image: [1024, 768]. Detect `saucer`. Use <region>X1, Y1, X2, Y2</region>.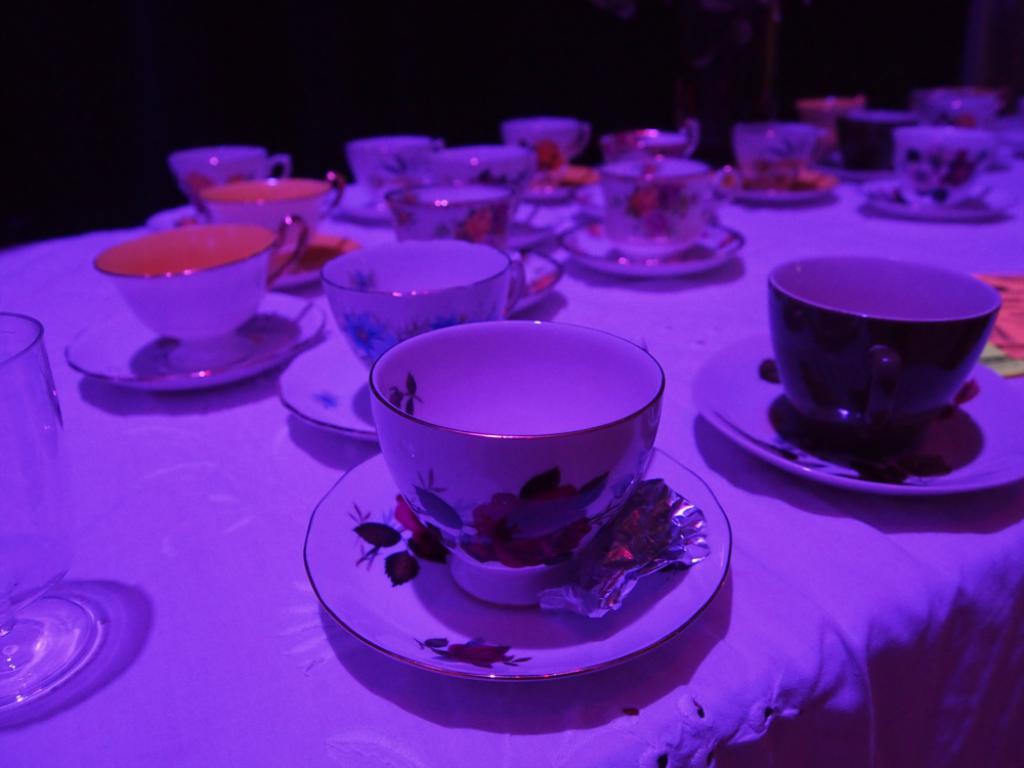
<region>525, 164, 600, 200</region>.
